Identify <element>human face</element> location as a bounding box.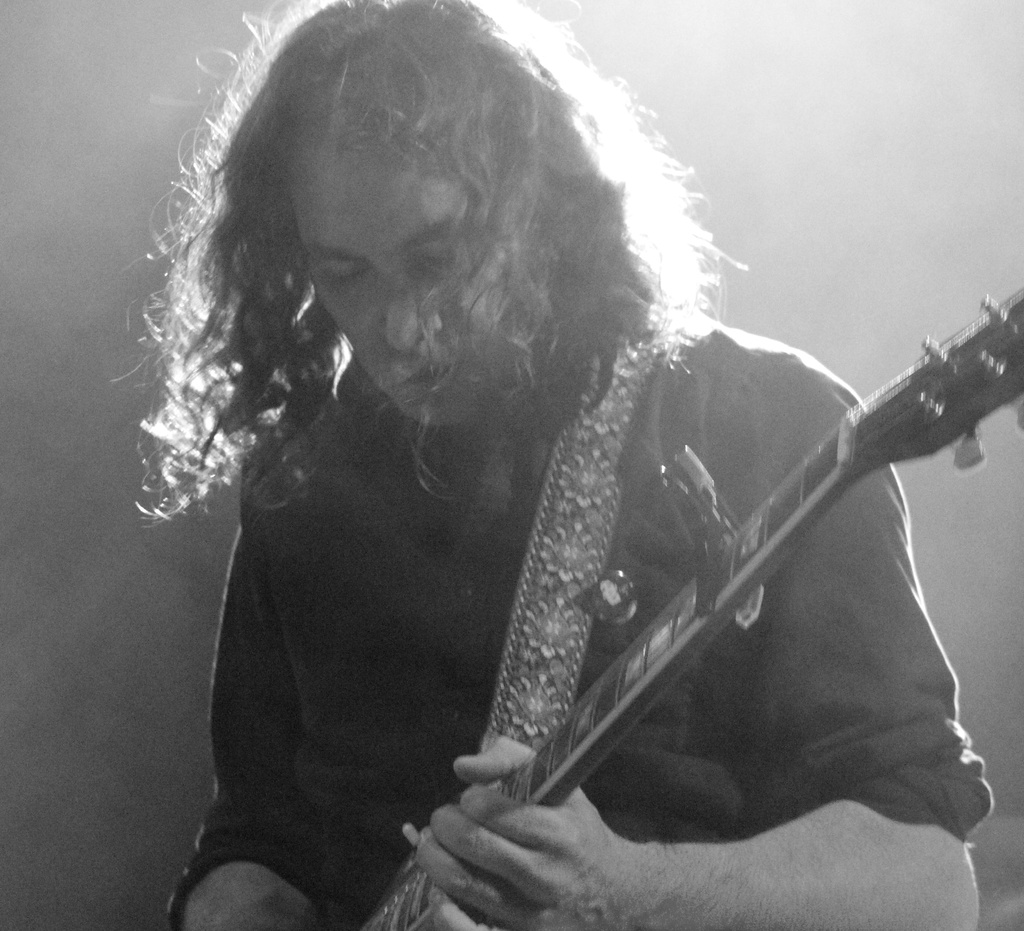
locate(294, 159, 487, 426).
